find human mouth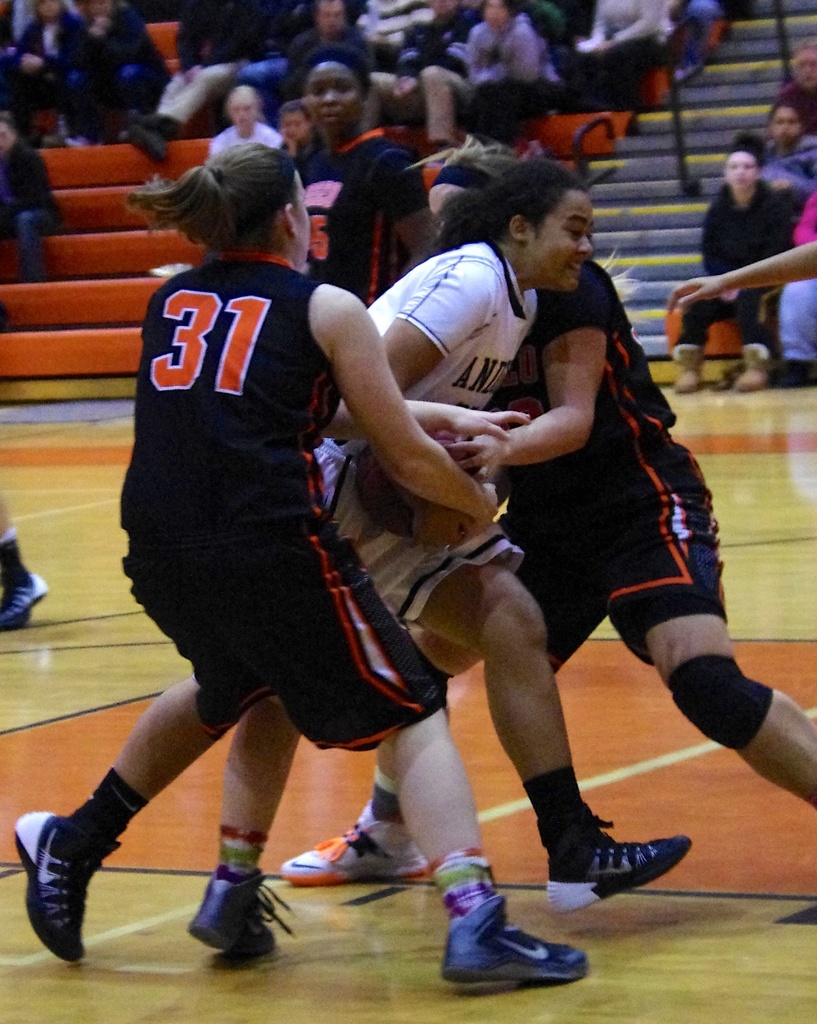
bbox=[567, 254, 588, 275]
